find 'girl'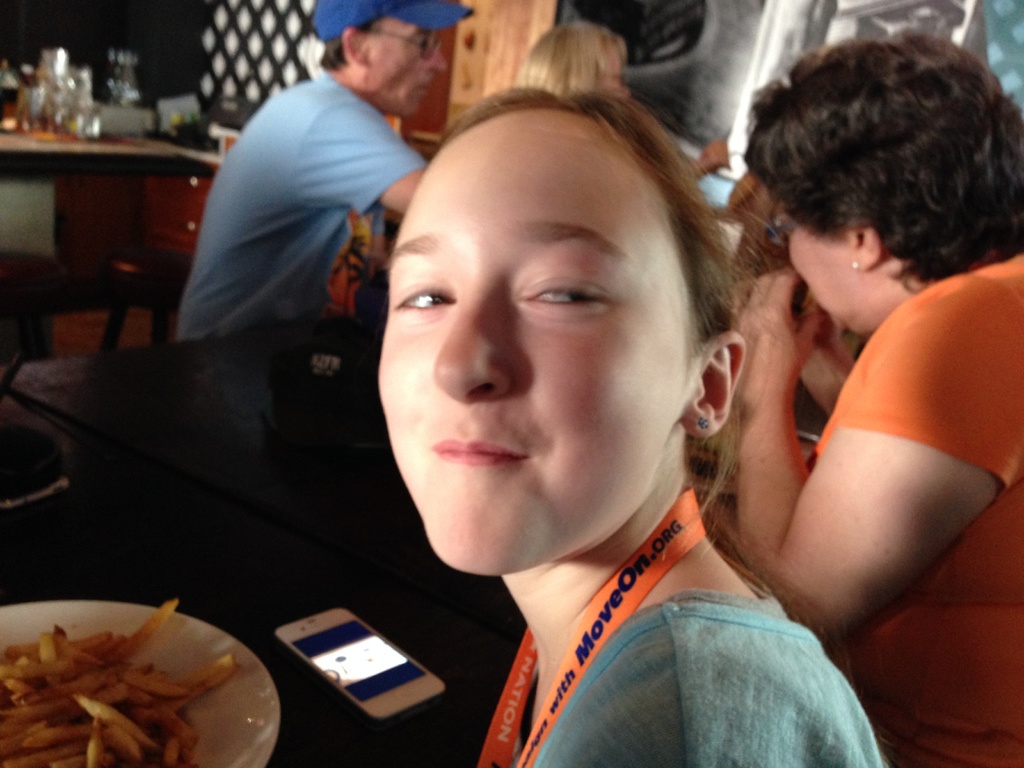
bbox(268, 54, 895, 755)
